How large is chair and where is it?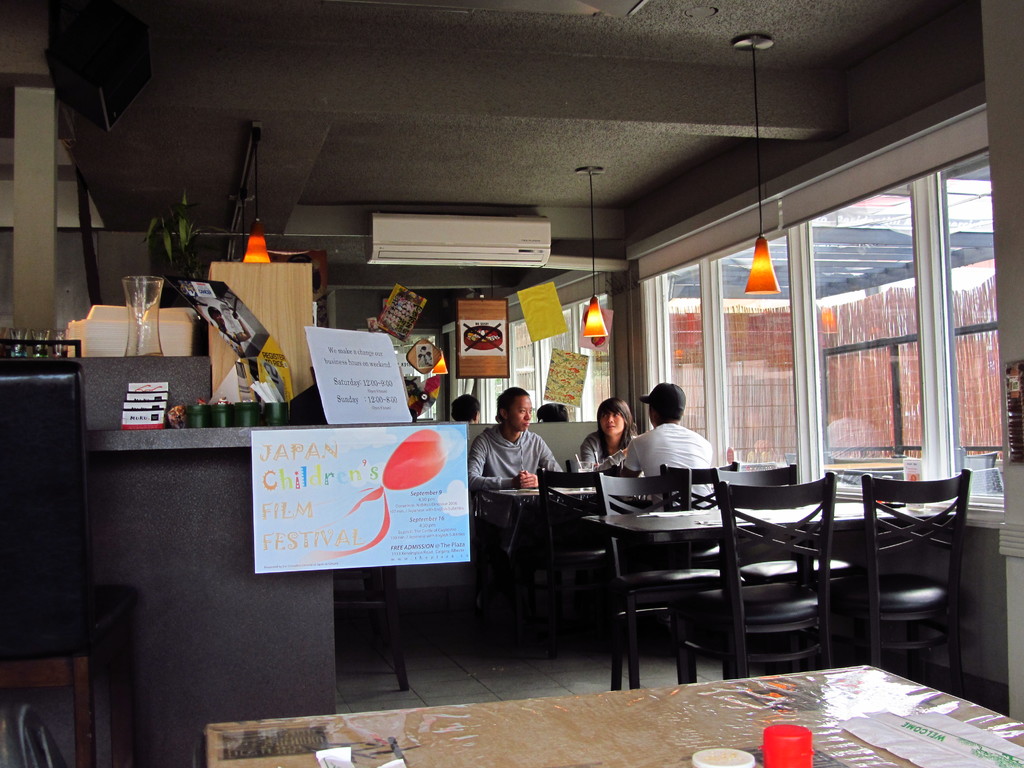
Bounding box: (left=531, top=467, right=643, bottom=657).
